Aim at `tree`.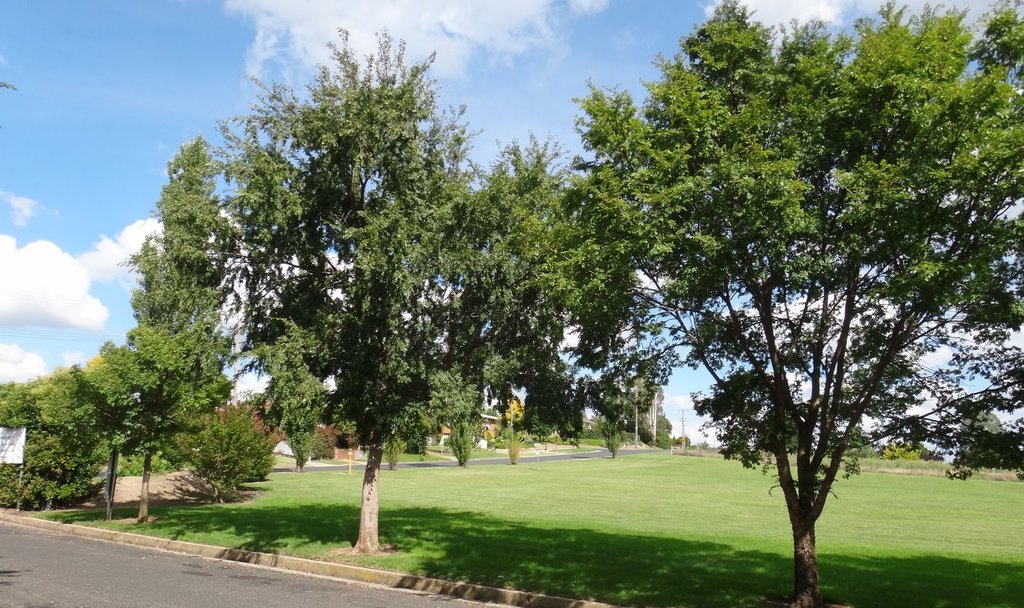
Aimed at 424:128:638:455.
